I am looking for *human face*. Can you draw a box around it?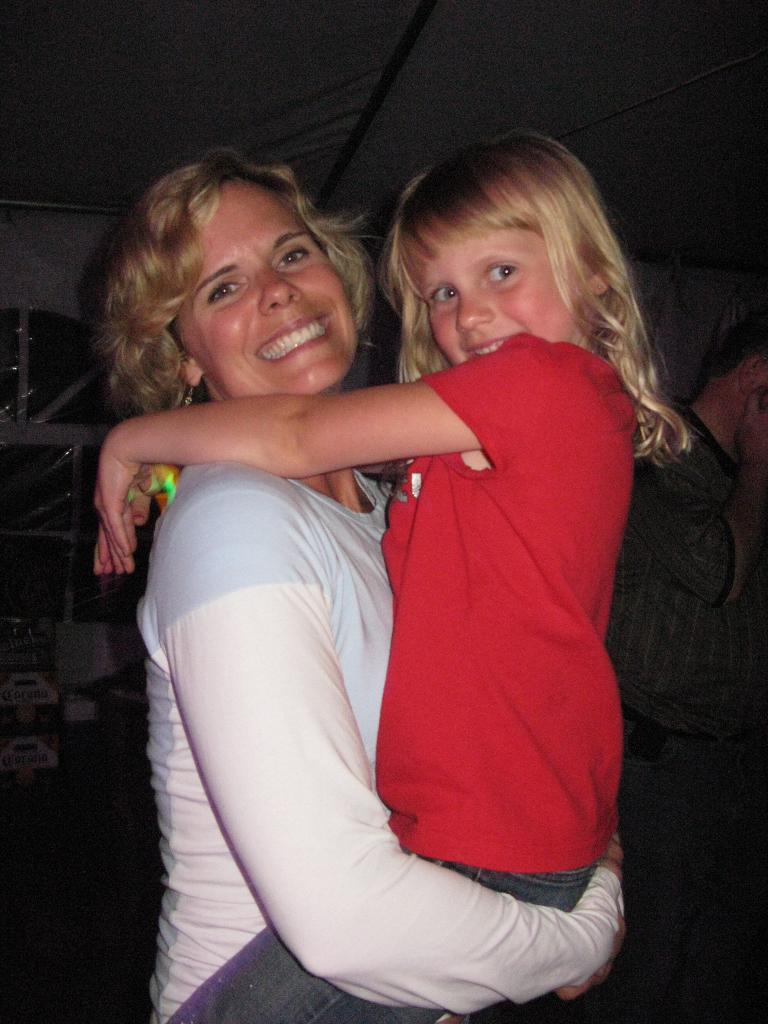
Sure, the bounding box is <region>180, 188, 357, 391</region>.
